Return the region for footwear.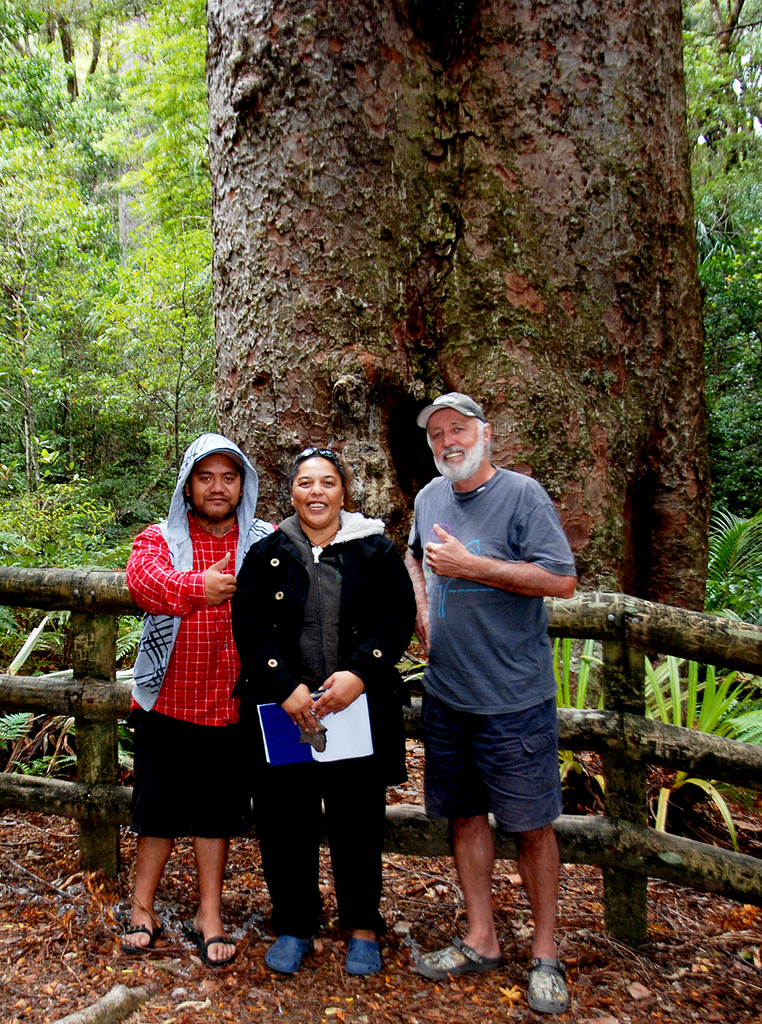
left=189, top=922, right=238, bottom=968.
